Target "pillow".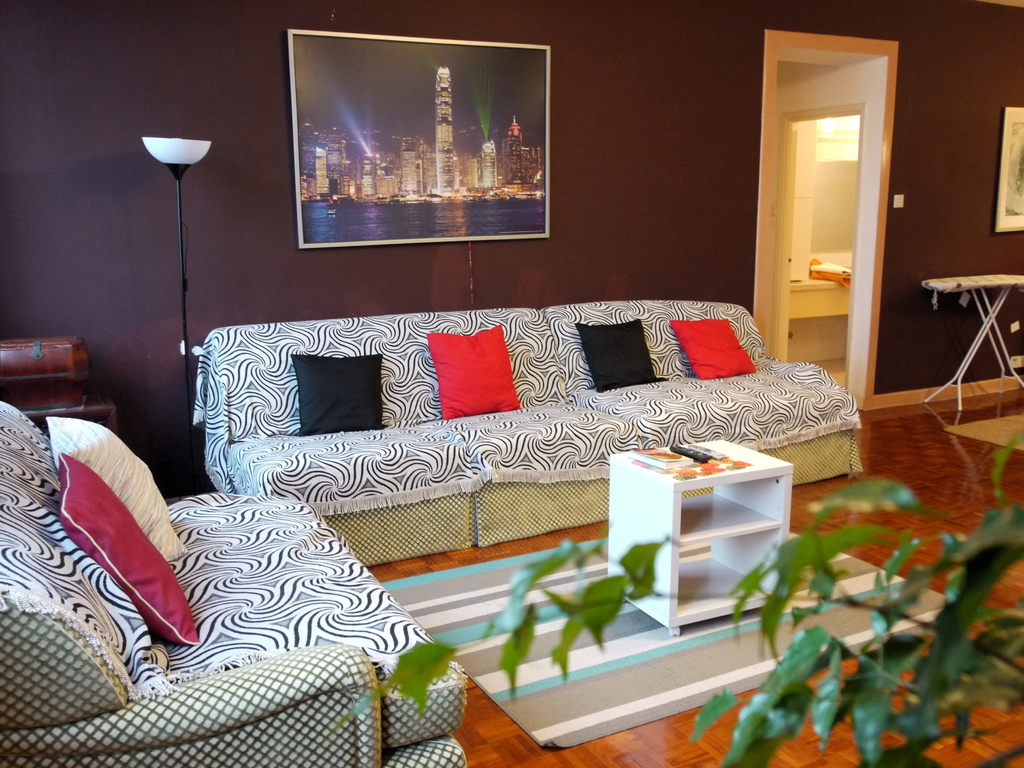
Target region: locate(47, 415, 186, 573).
